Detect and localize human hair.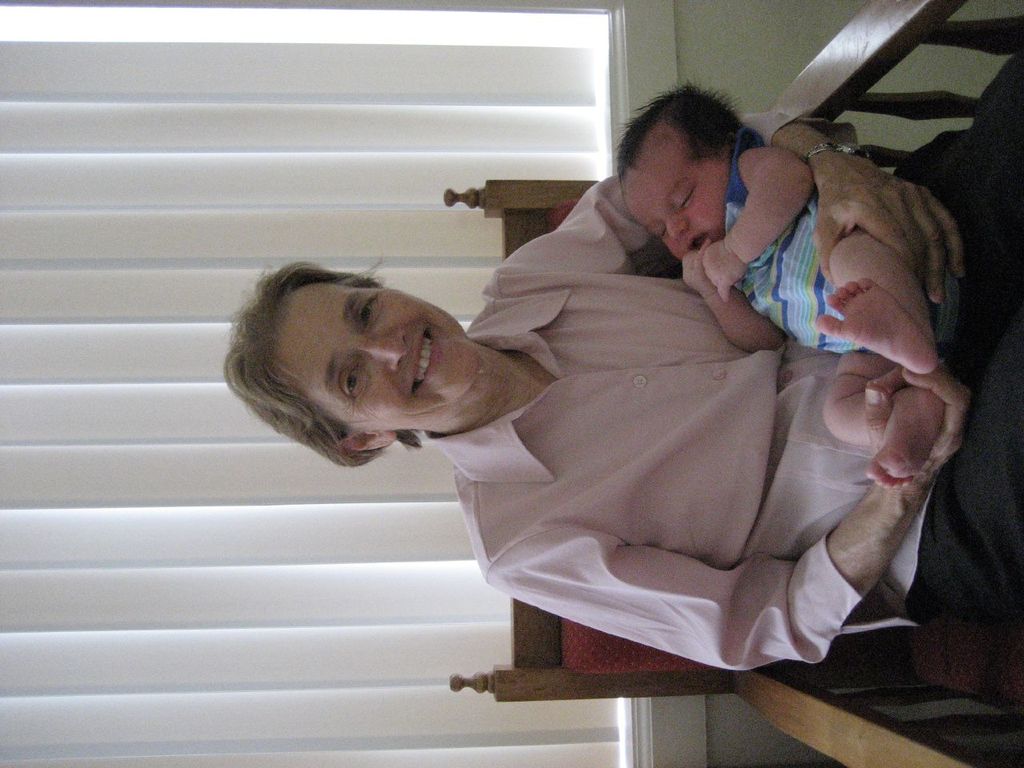
Localized at [x1=616, y1=74, x2=750, y2=186].
